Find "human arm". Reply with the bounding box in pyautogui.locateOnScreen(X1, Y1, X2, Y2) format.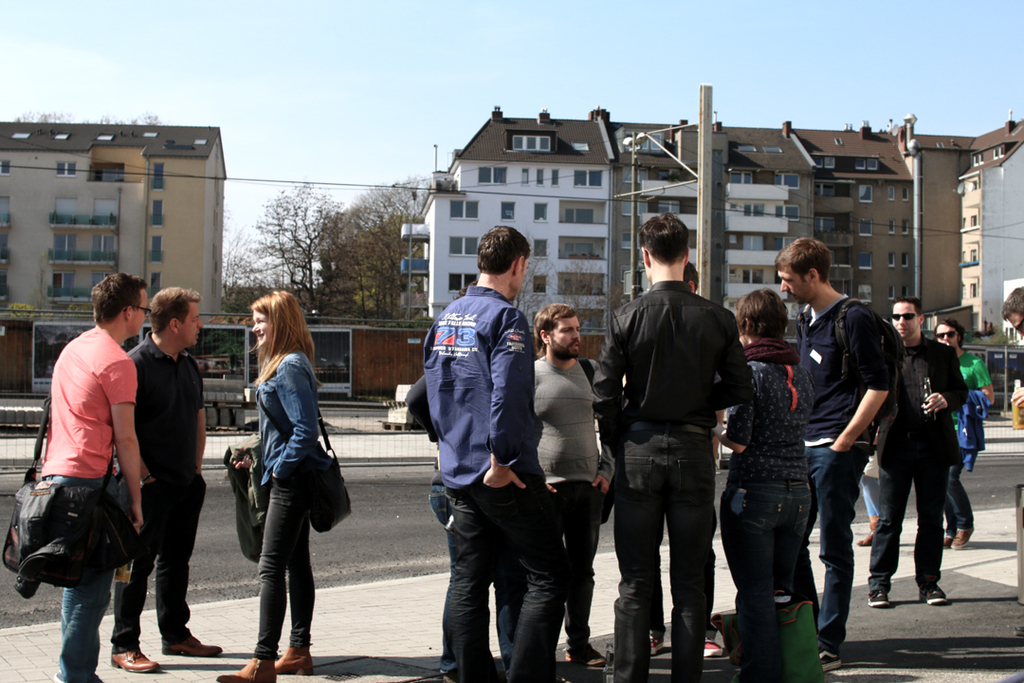
pyautogui.locateOnScreen(585, 356, 615, 495).
